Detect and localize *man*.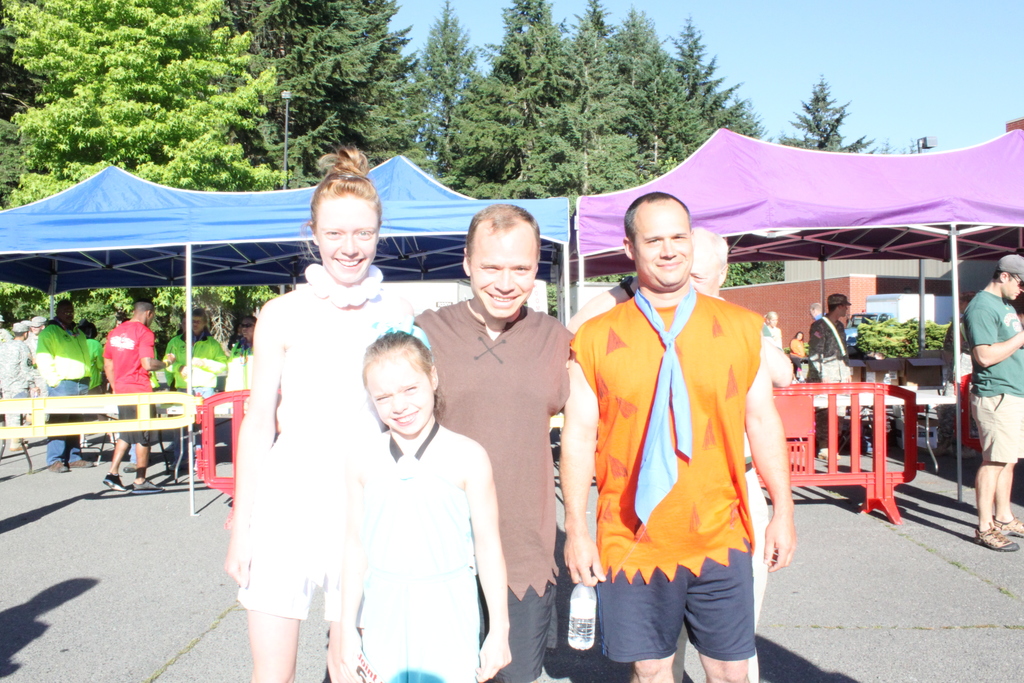
Localized at <box>562,185,801,682</box>.
